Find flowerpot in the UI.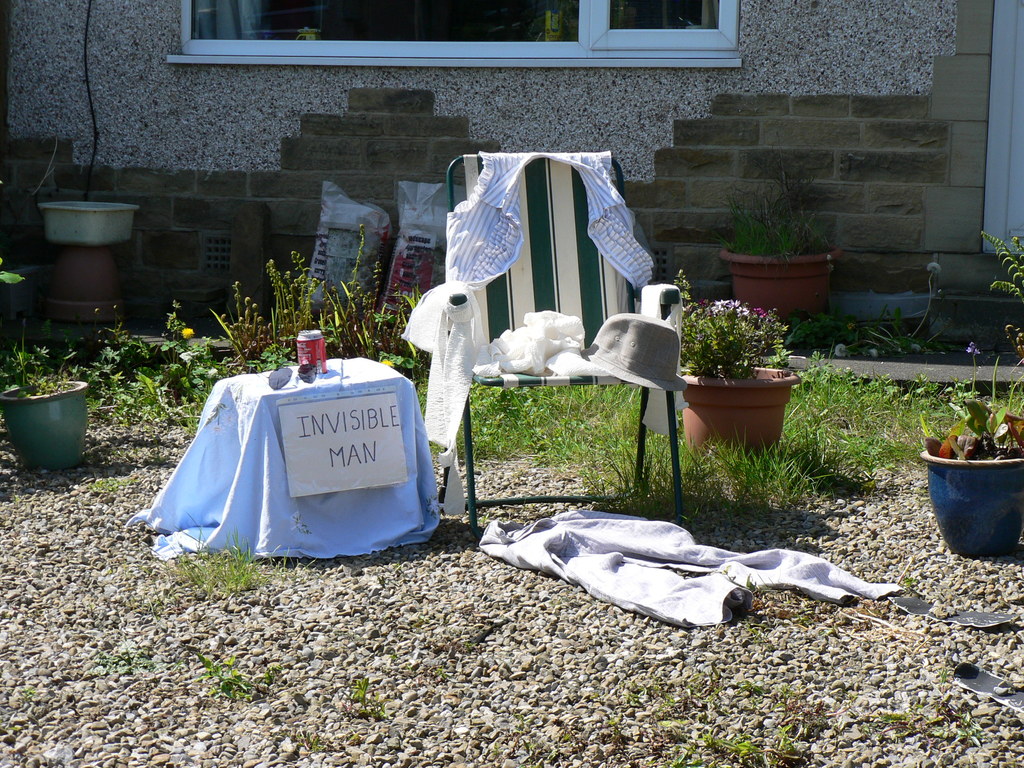
UI element at <box>40,244,124,331</box>.
